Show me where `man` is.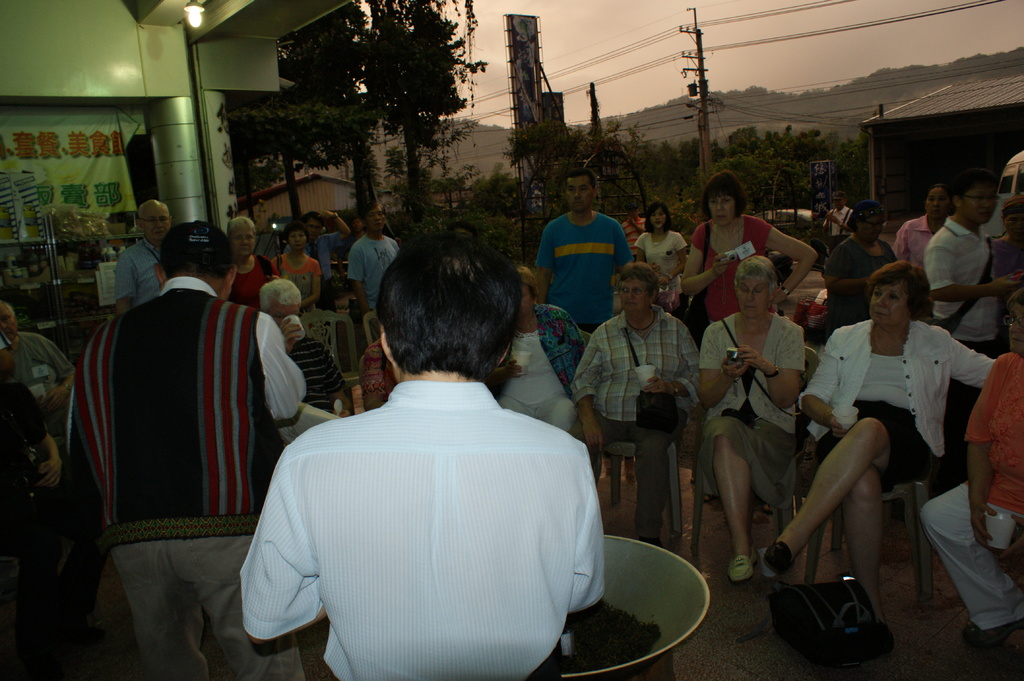
`man` is at BBox(342, 209, 401, 310).
